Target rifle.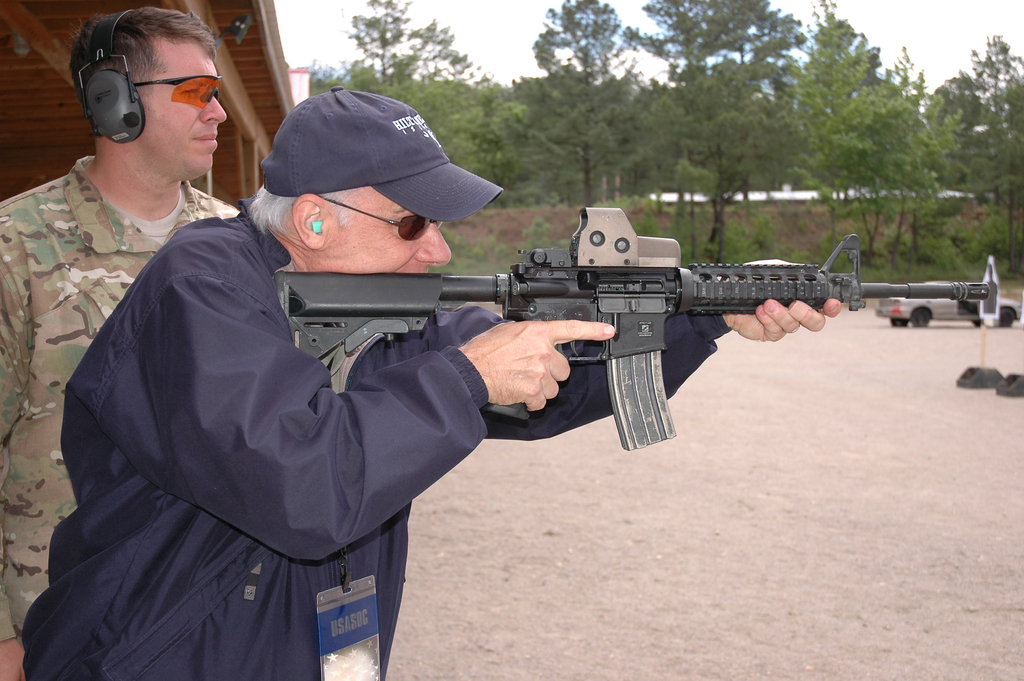
Target region: [272,211,989,448].
